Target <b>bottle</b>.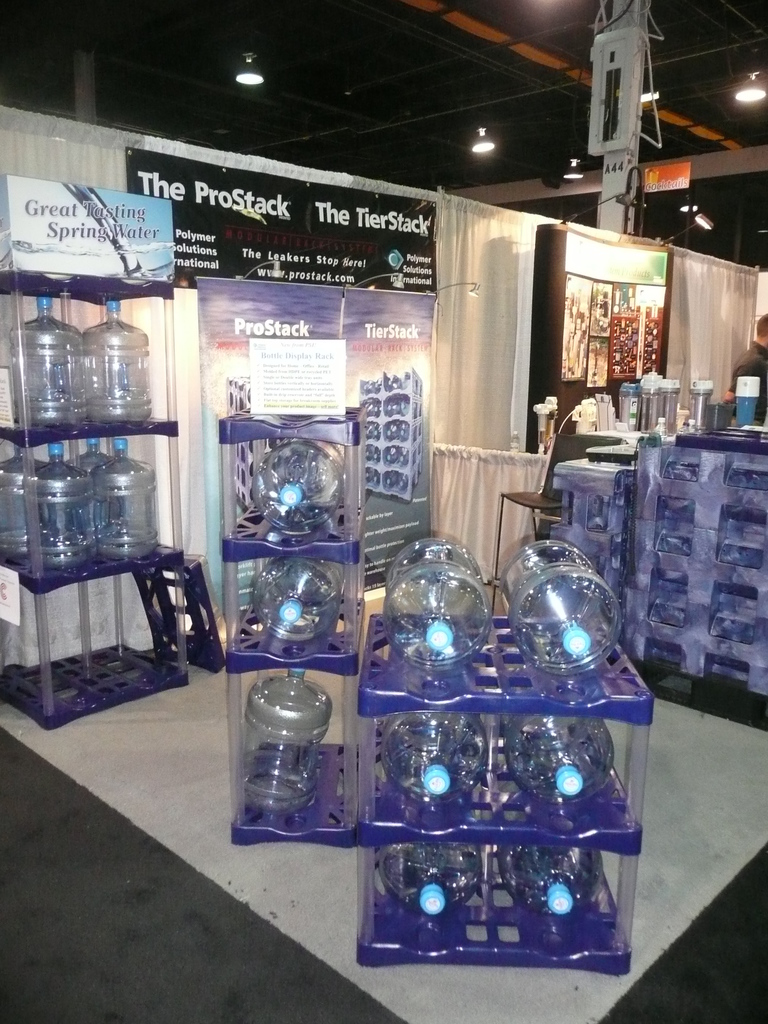
Target region: region(486, 823, 612, 921).
